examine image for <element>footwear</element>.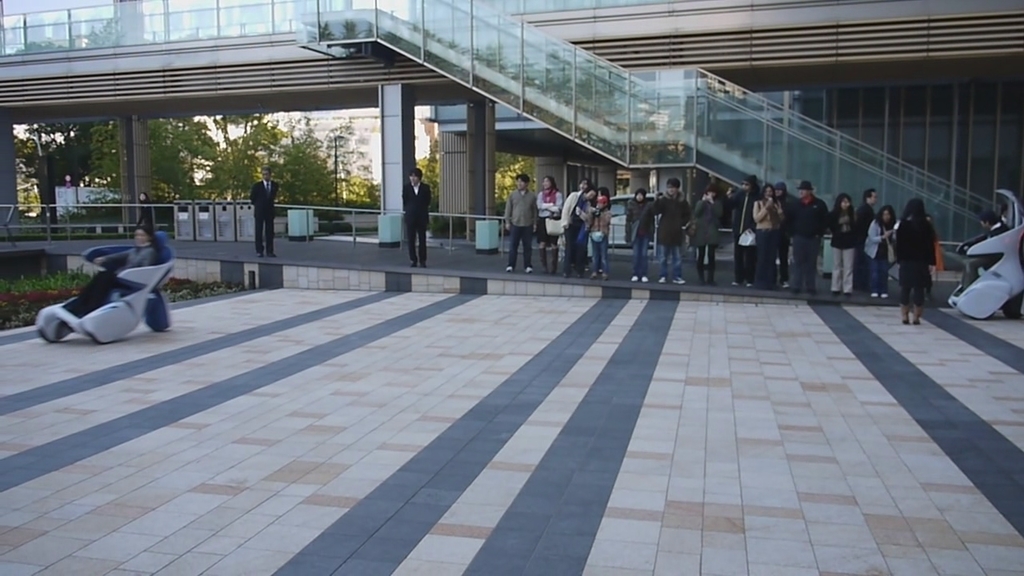
Examination result: locate(871, 290, 876, 299).
